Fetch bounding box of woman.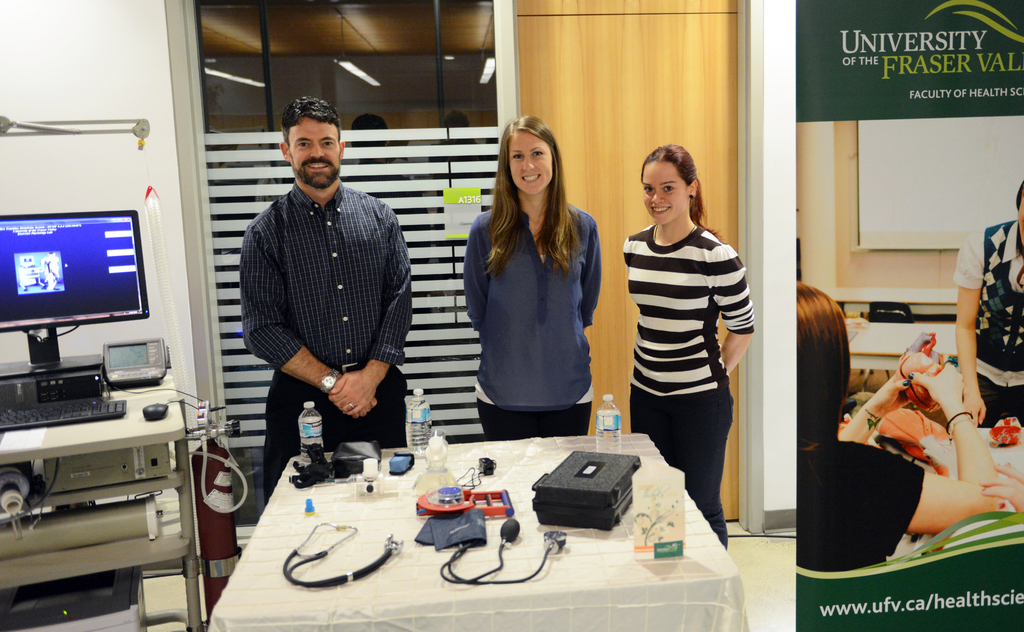
Bbox: rect(781, 282, 1023, 574).
